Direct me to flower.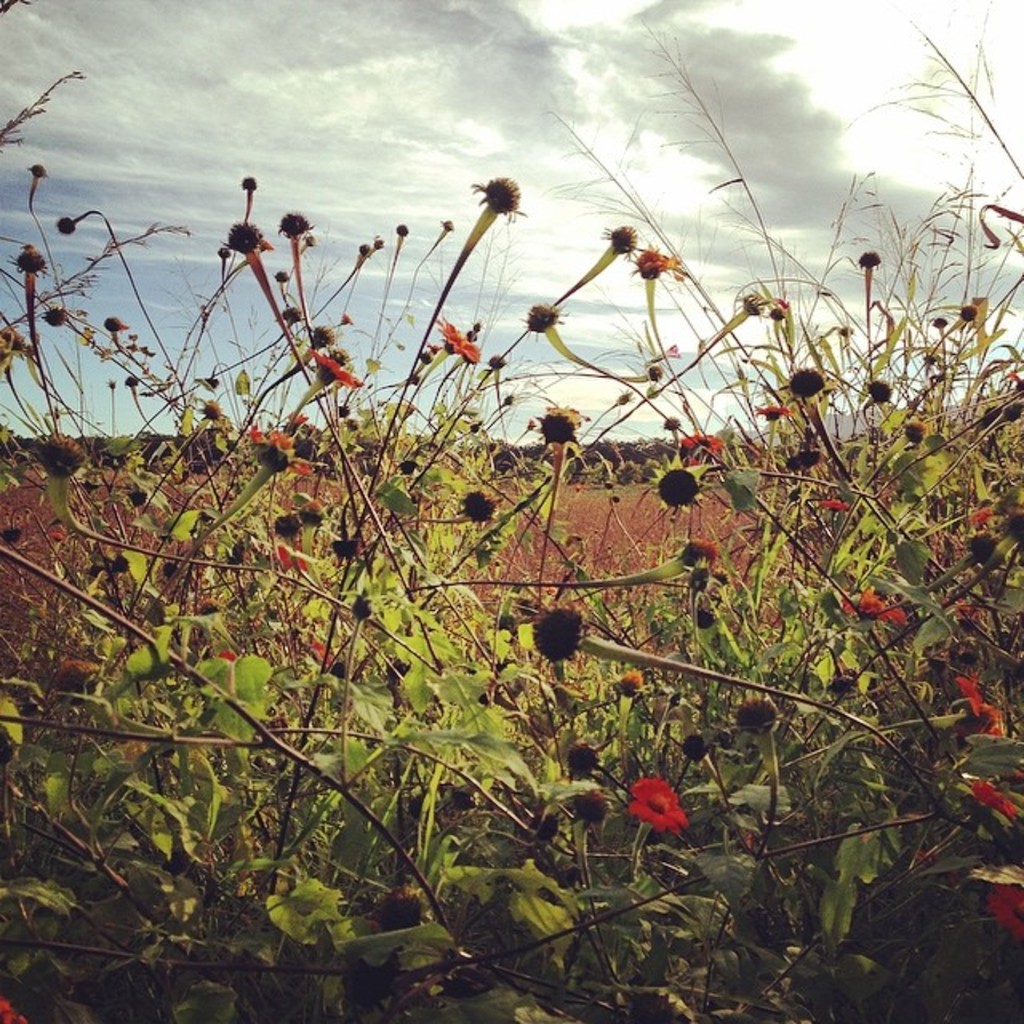
Direction: 733 698 776 741.
